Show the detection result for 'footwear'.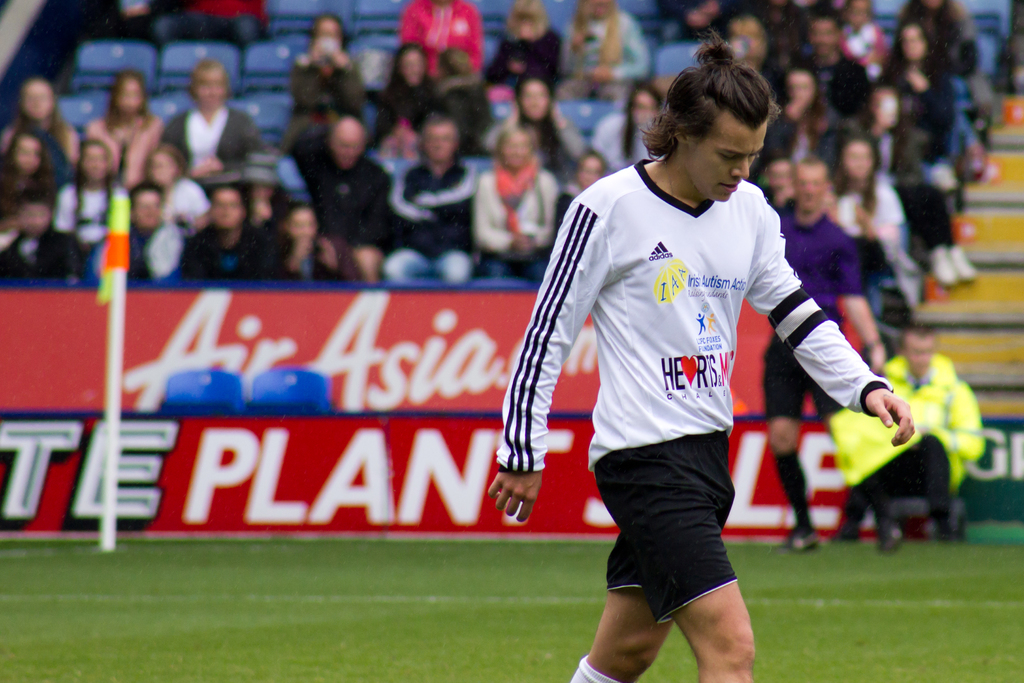
879,519,904,557.
